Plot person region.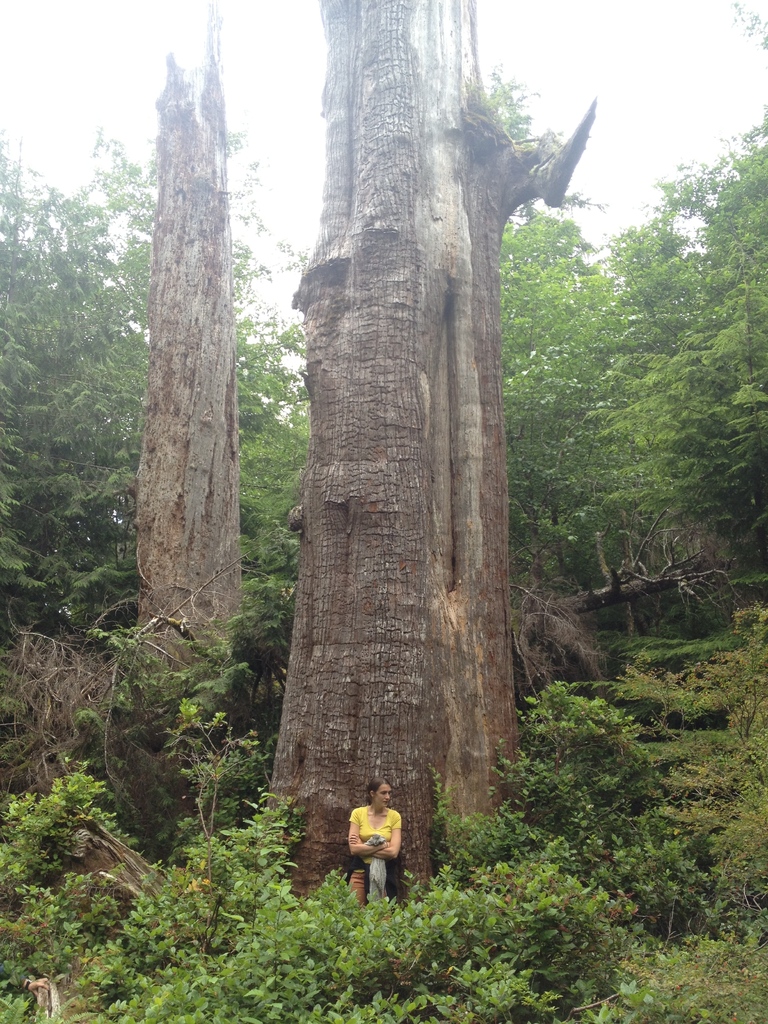
Plotted at (340, 767, 416, 915).
